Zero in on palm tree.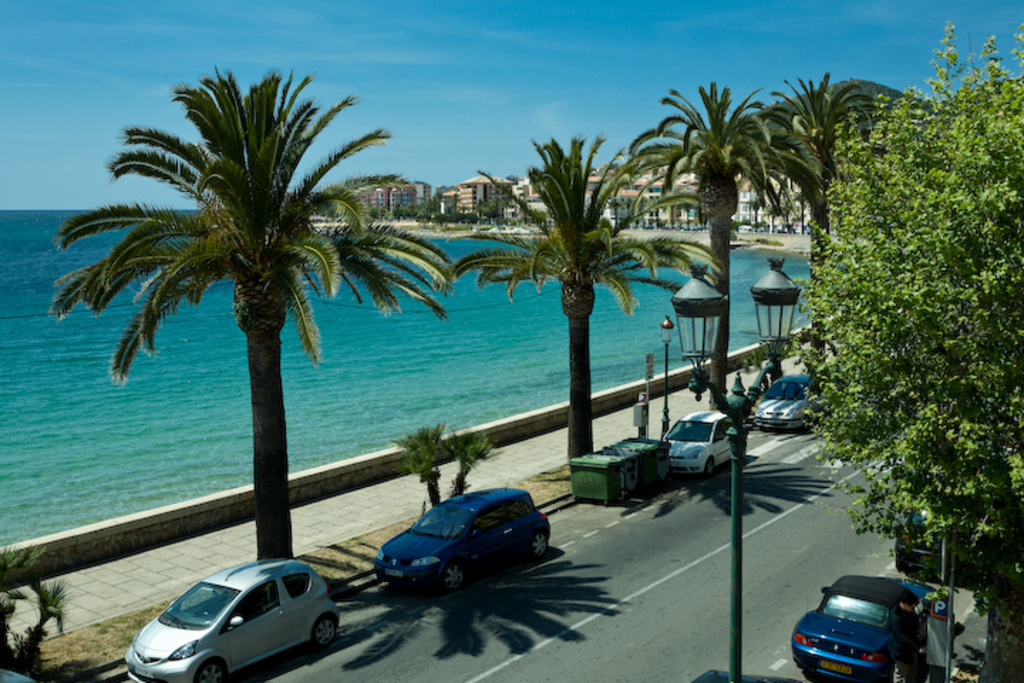
Zeroed in: (646, 91, 778, 418).
